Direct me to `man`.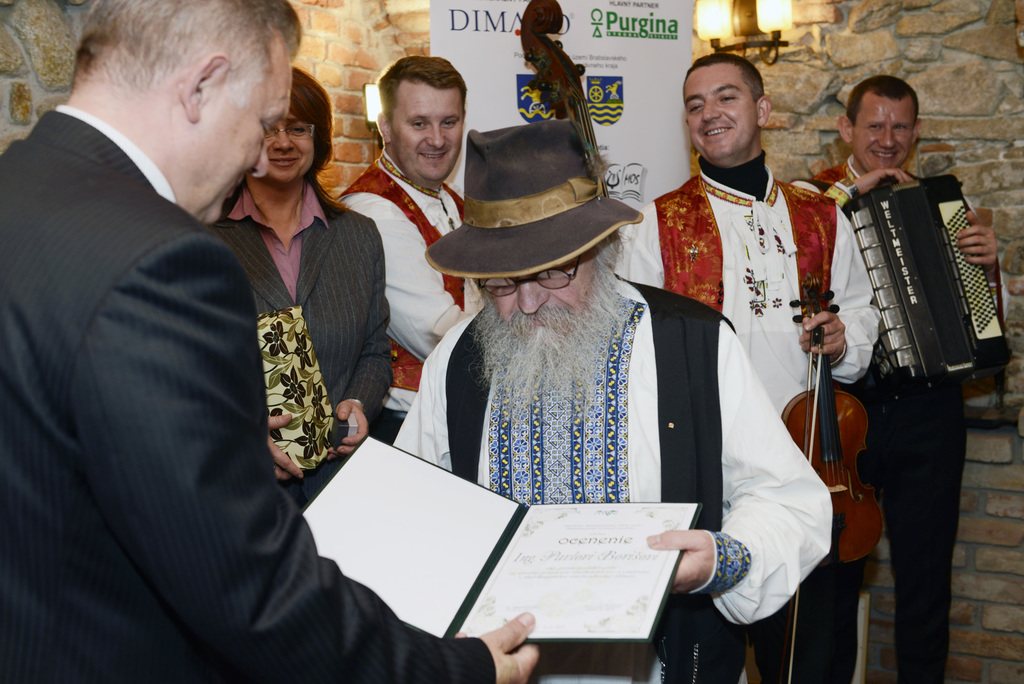
Direction: [810, 76, 1012, 683].
